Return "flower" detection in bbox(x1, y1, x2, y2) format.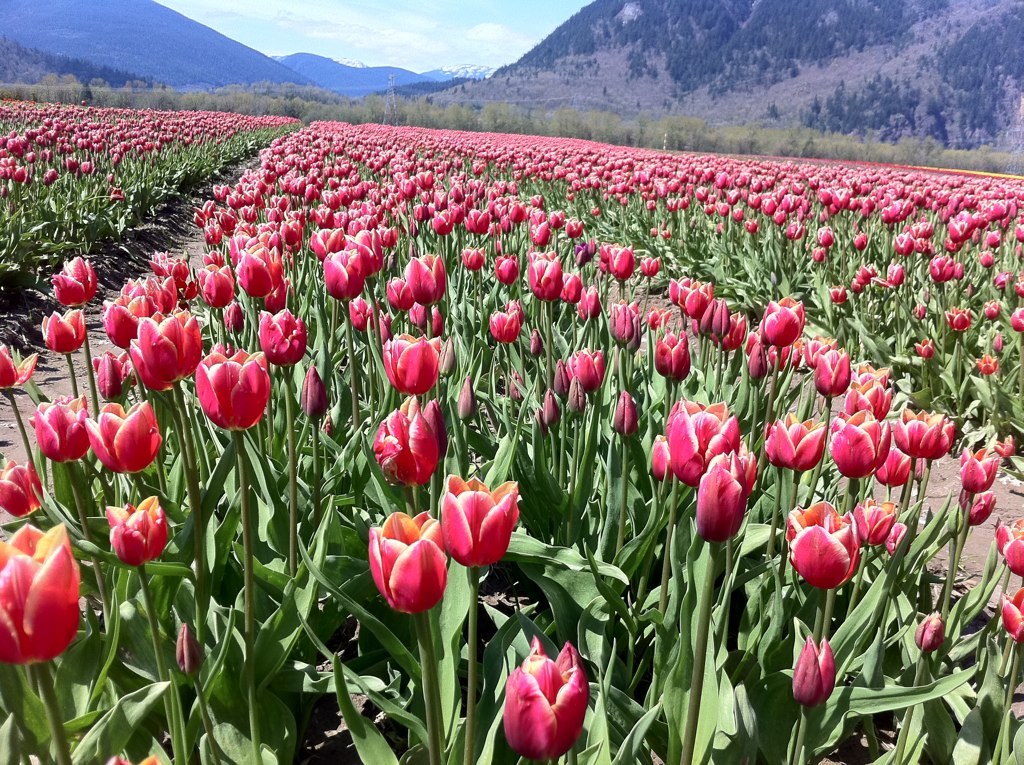
bbox(743, 338, 775, 377).
